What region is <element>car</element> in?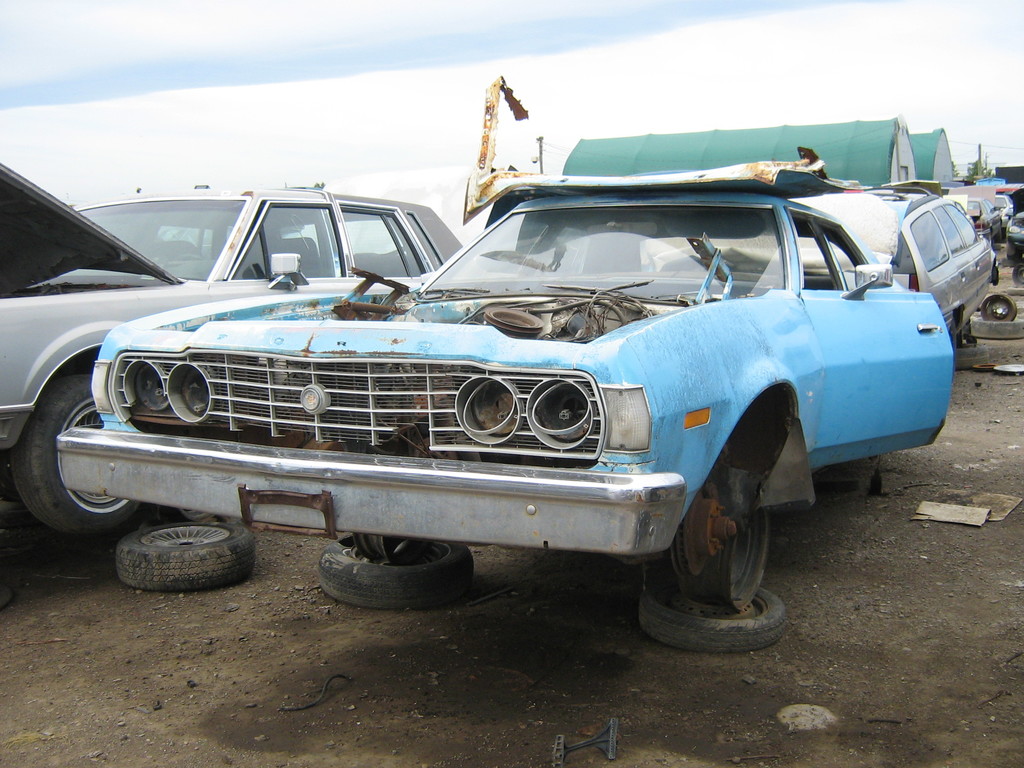
(left=0, top=155, right=510, bottom=537).
